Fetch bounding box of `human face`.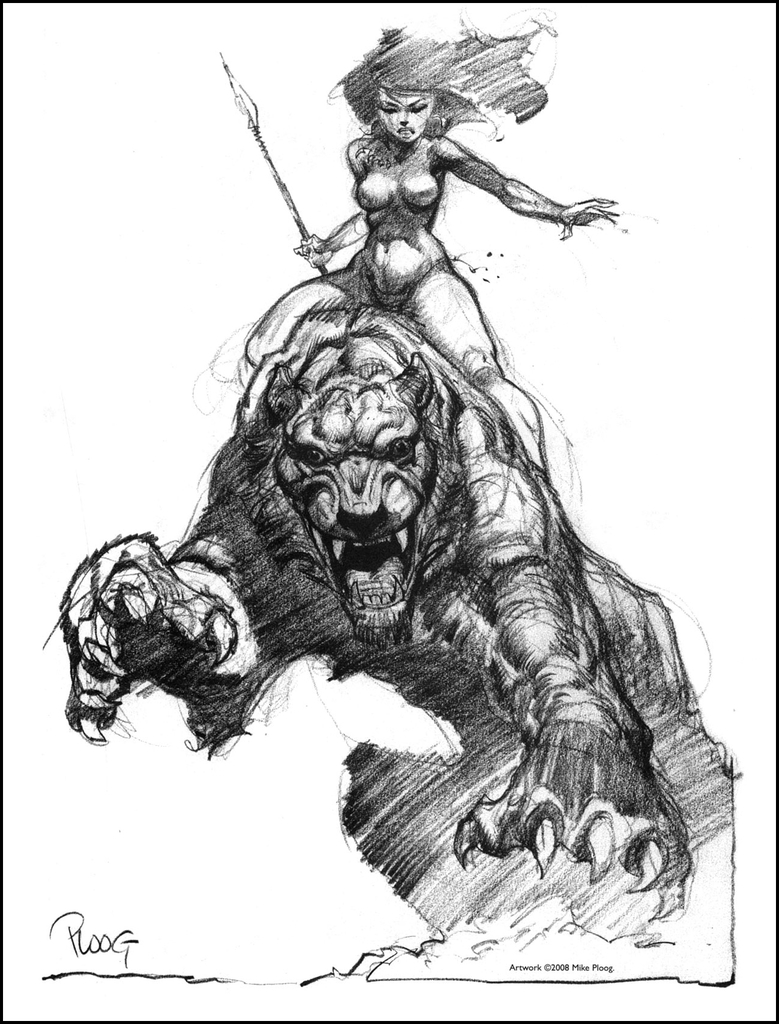
Bbox: box(379, 84, 432, 143).
